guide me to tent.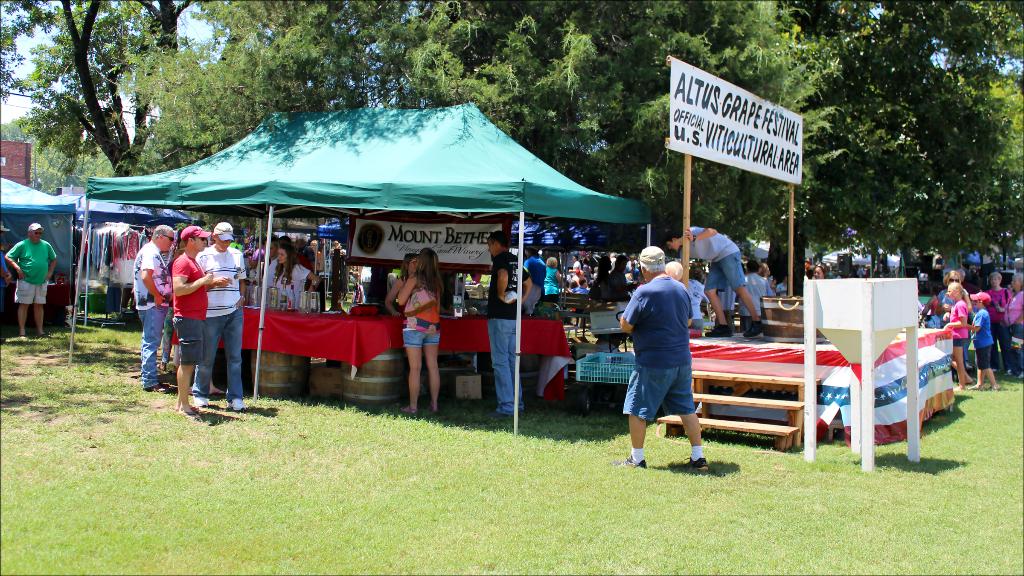
Guidance: box=[100, 99, 664, 403].
